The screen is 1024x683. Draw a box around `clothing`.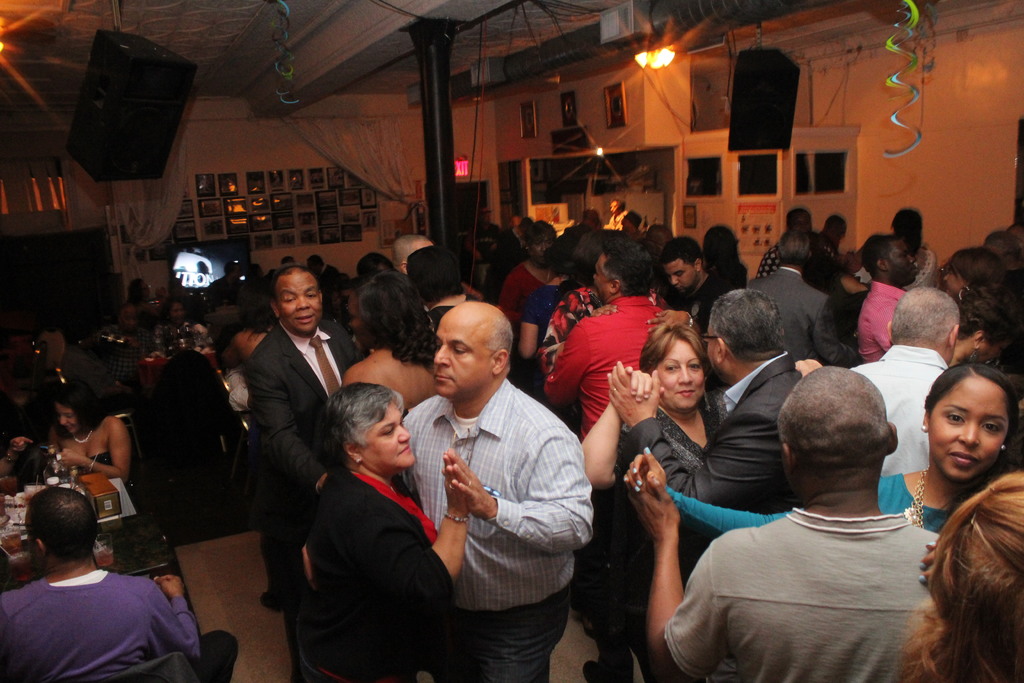
bbox(504, 260, 557, 330).
